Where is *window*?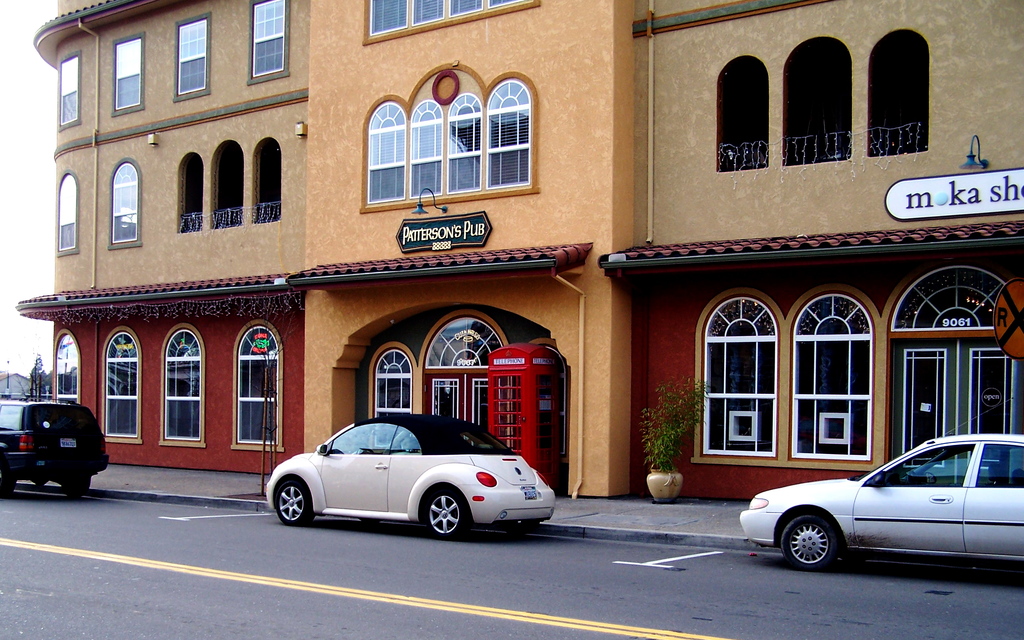
crop(404, 107, 441, 204).
